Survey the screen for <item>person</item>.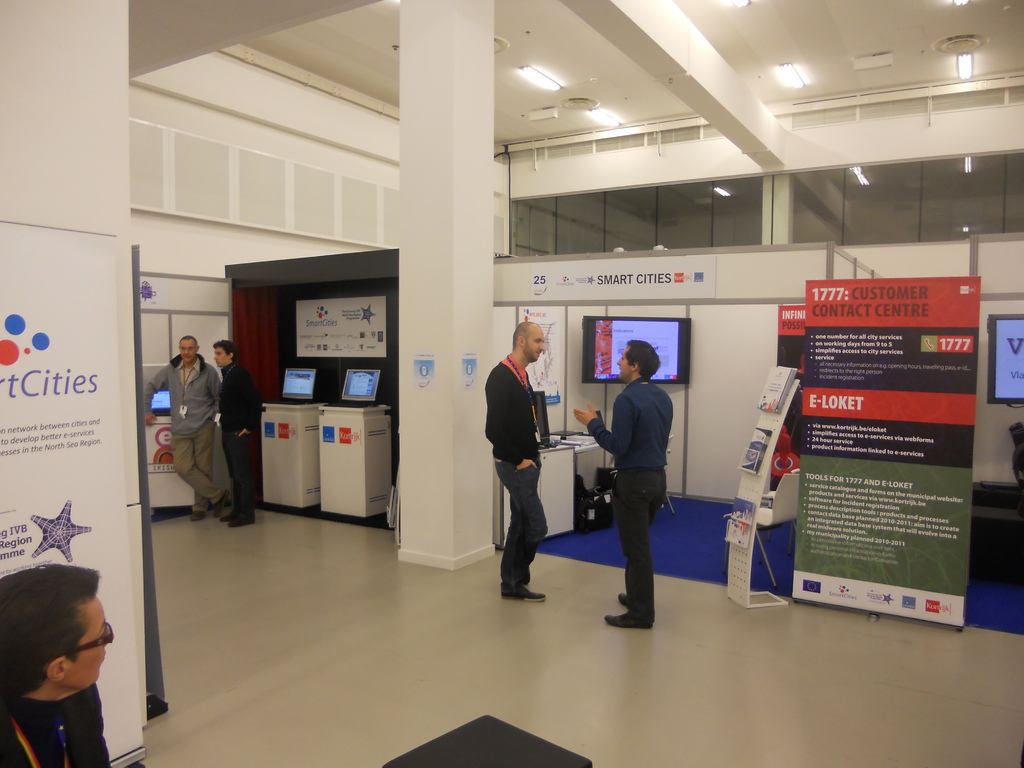
Survey found: 0 570 112 767.
